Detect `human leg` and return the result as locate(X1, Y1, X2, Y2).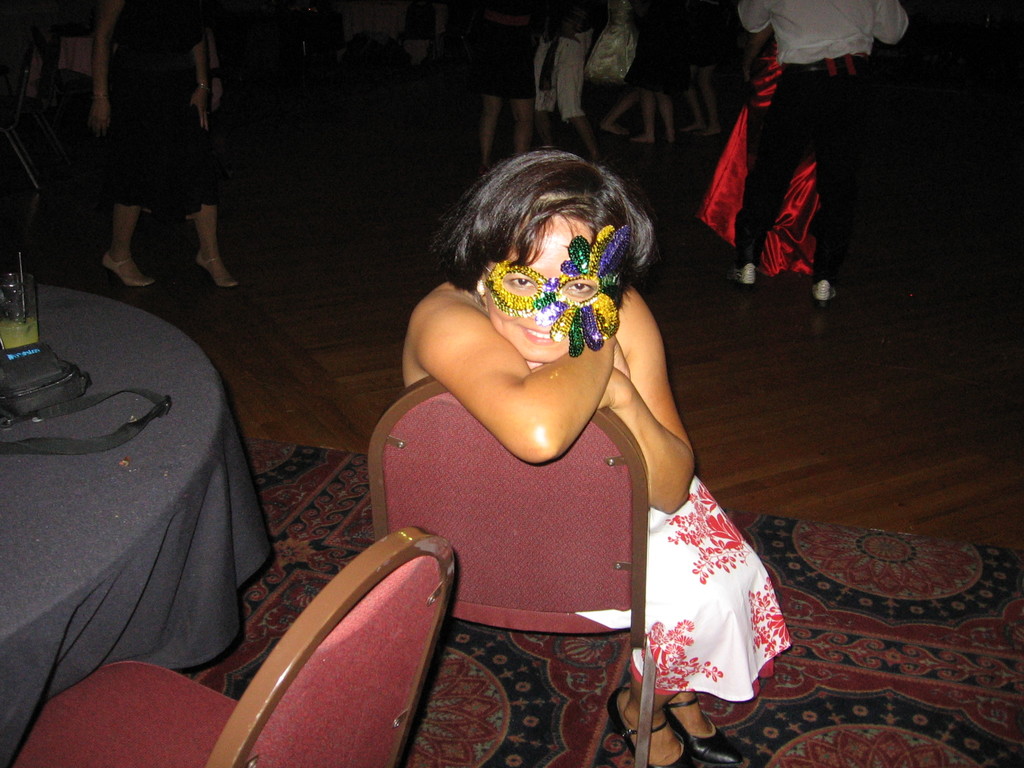
locate(660, 92, 673, 143).
